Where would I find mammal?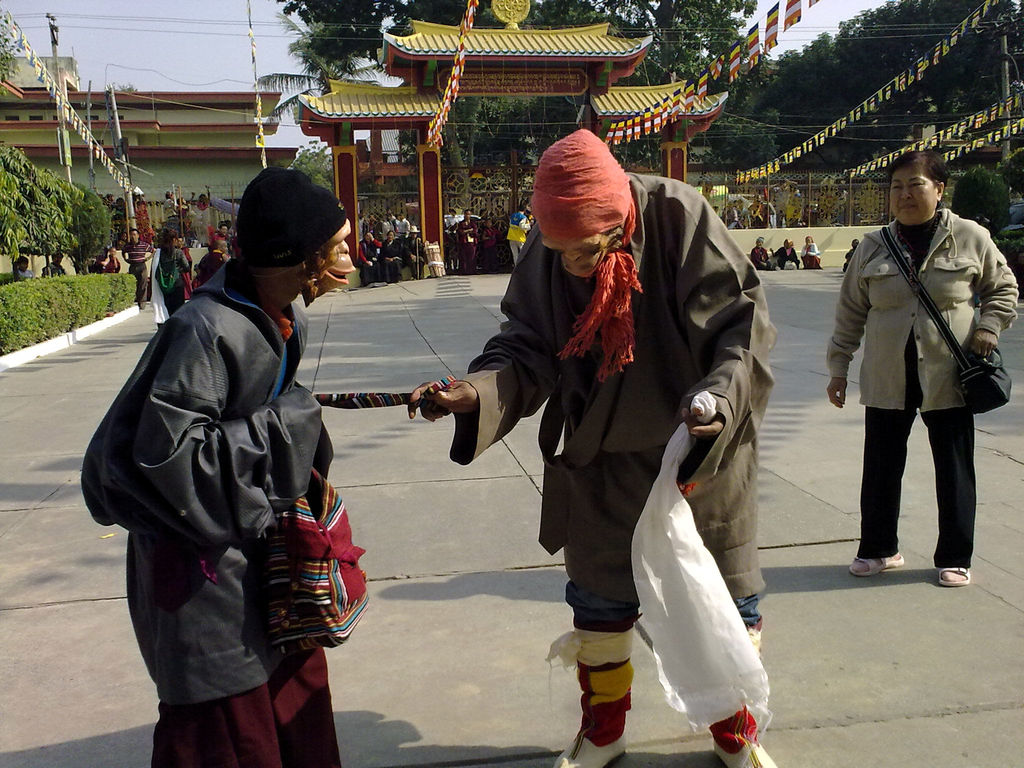
At {"x1": 796, "y1": 236, "x2": 822, "y2": 271}.
